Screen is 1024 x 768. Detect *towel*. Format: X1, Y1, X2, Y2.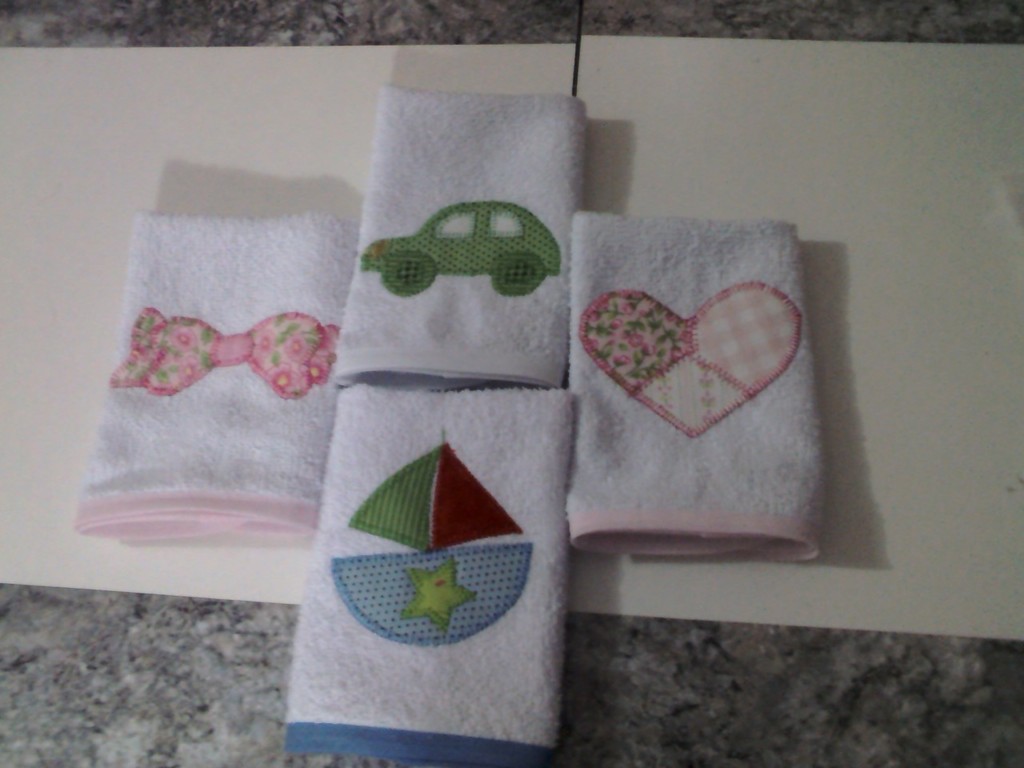
562, 212, 826, 566.
